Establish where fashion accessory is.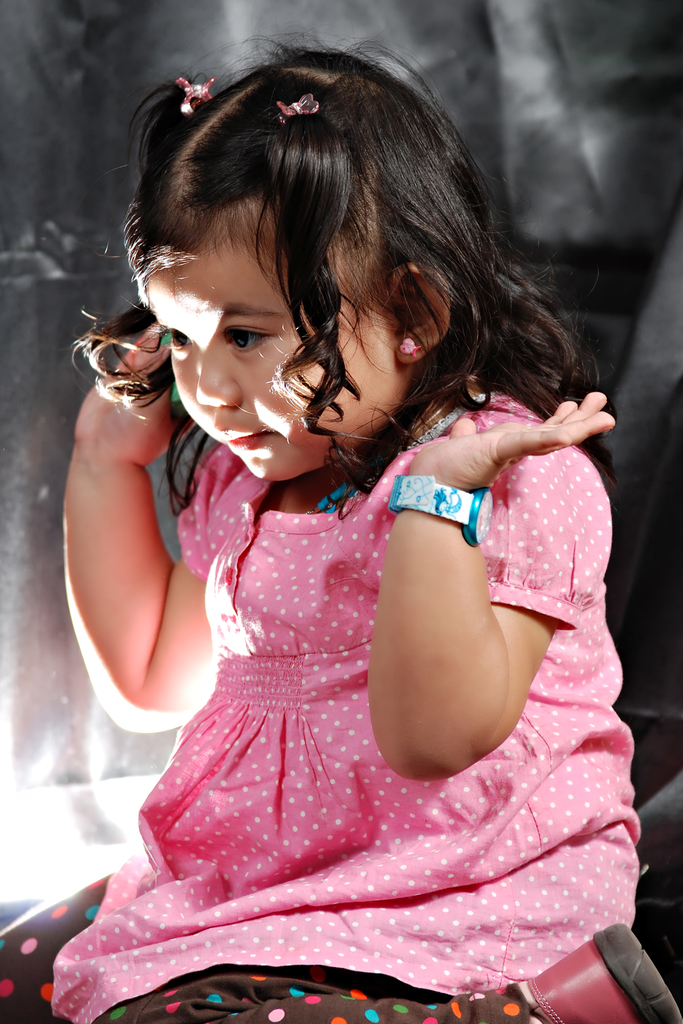
Established at (303,397,454,514).
